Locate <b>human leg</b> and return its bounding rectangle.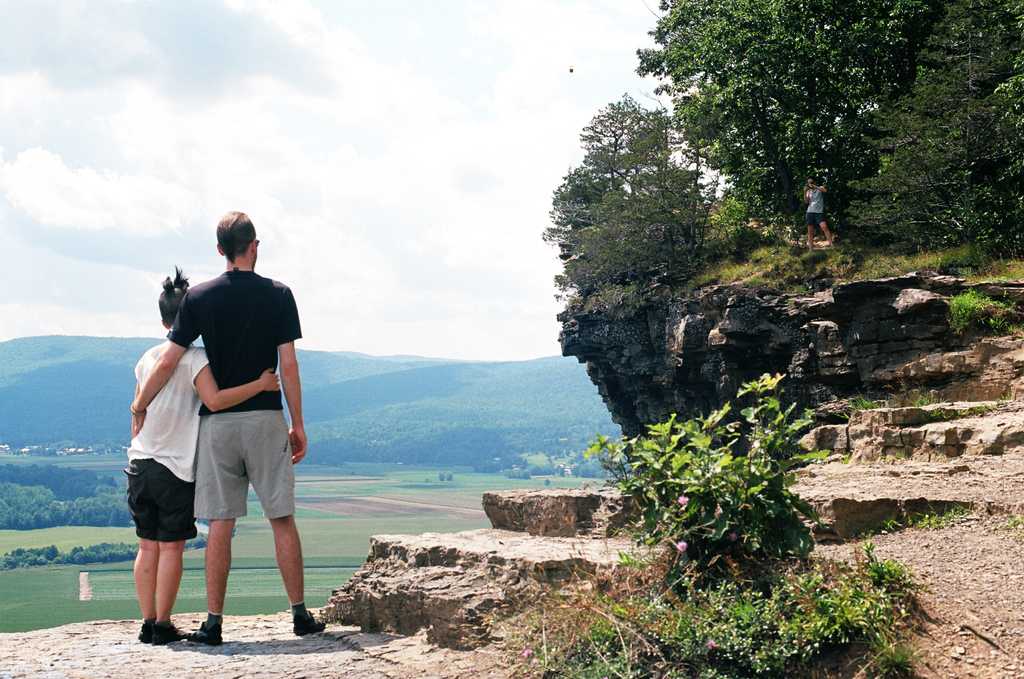
<bbox>134, 535, 164, 641</bbox>.
